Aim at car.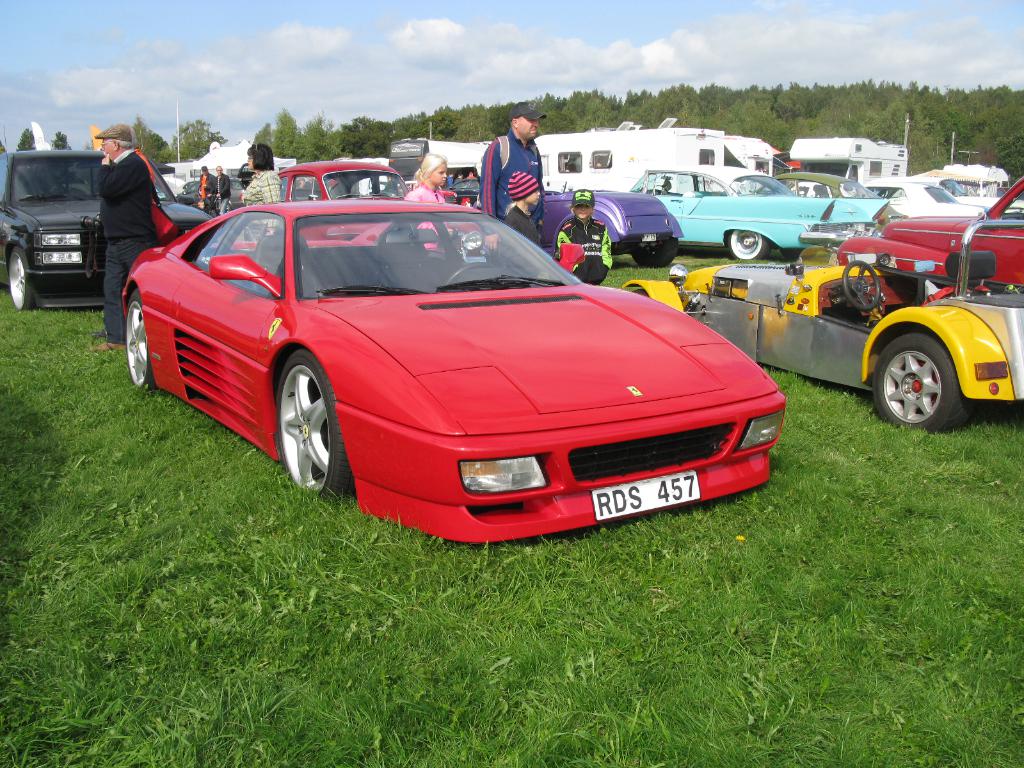
Aimed at (left=614, top=214, right=1023, bottom=436).
